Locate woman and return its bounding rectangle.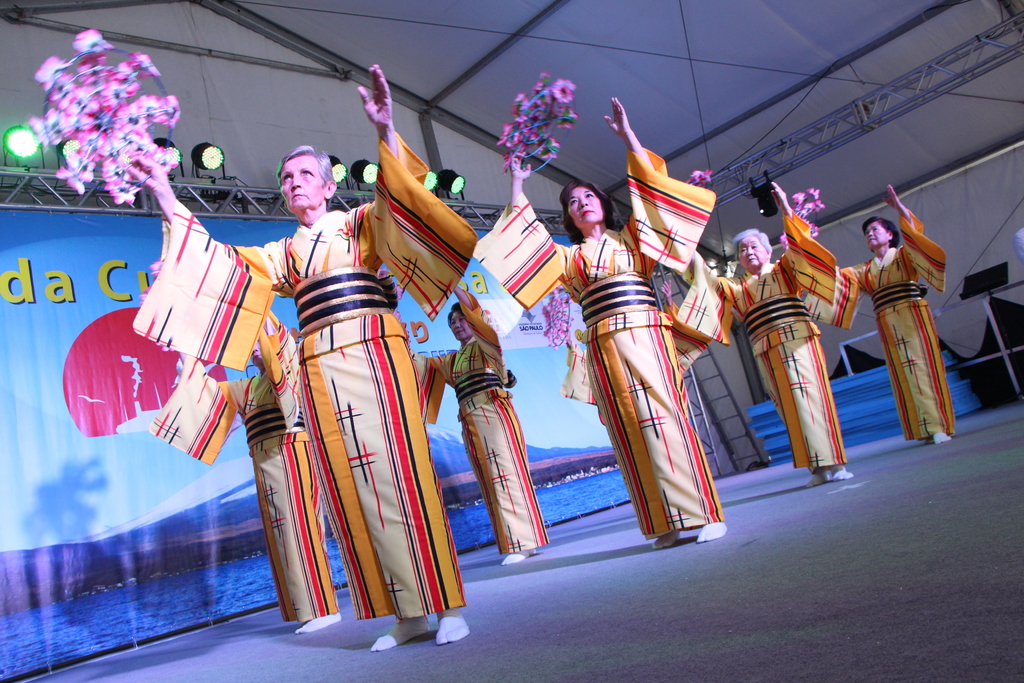
select_region(150, 304, 348, 636).
